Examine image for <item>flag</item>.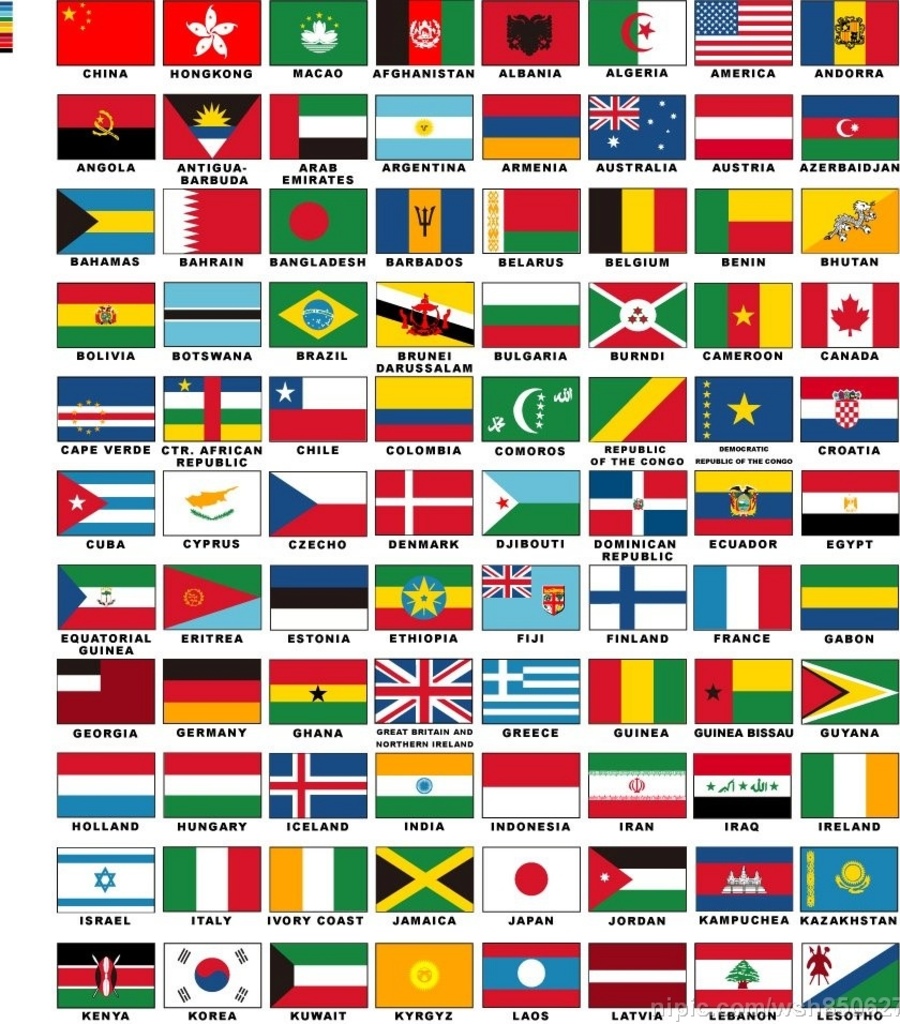
Examination result: l=587, t=940, r=688, b=1013.
